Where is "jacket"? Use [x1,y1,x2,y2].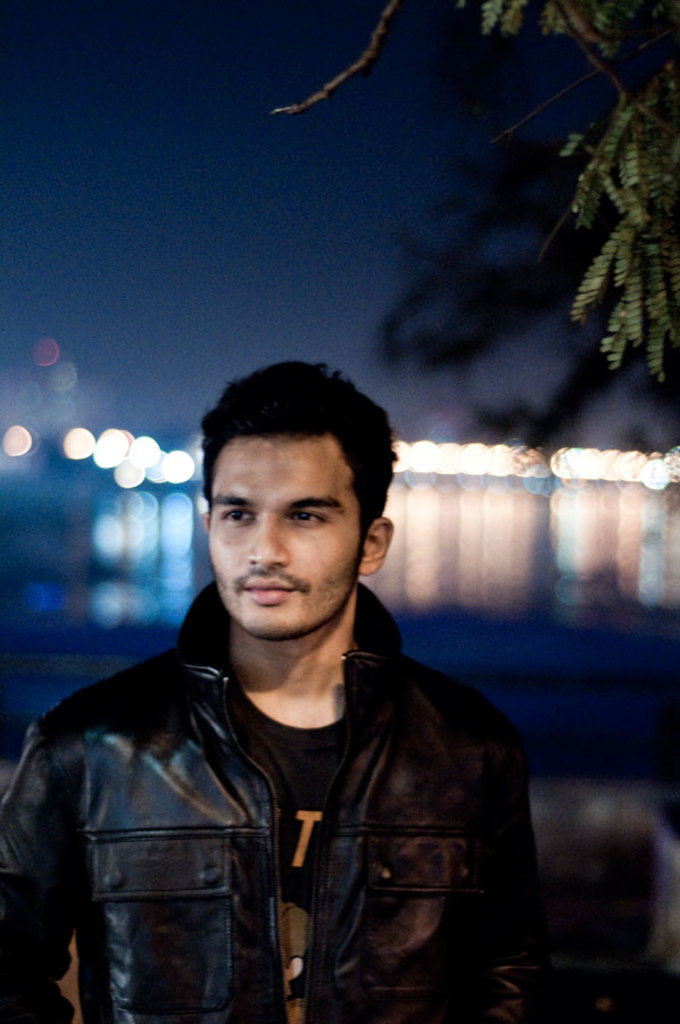
[0,603,548,1023].
